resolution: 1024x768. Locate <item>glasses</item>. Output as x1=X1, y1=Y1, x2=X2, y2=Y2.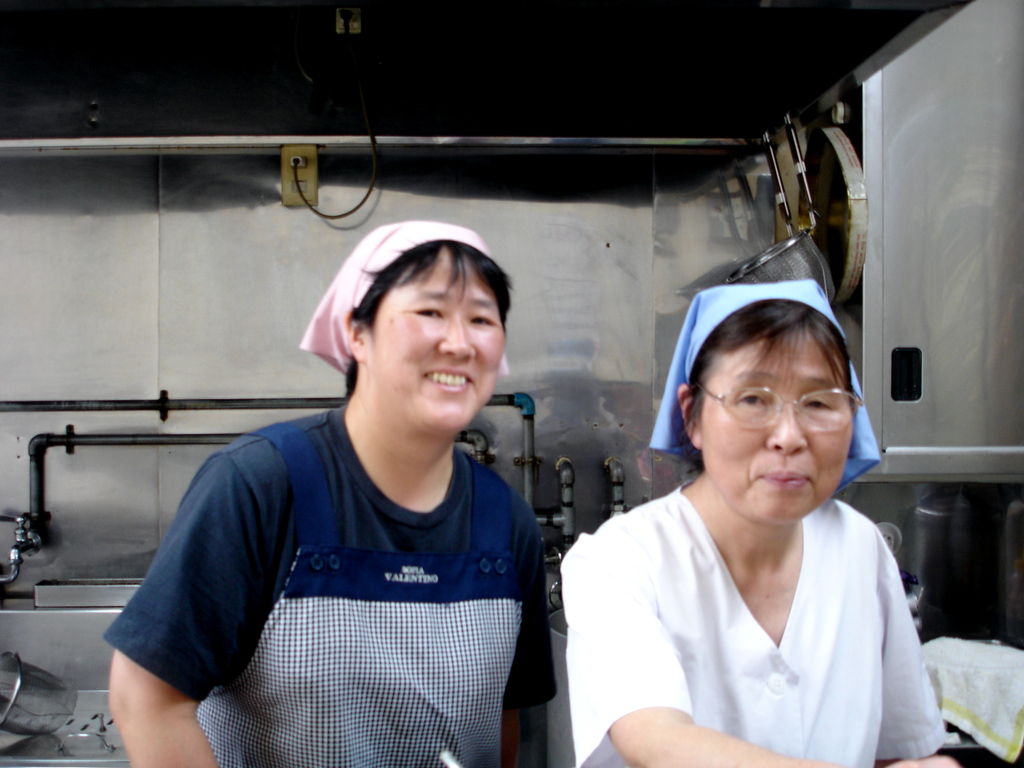
x1=698, y1=390, x2=855, y2=445.
